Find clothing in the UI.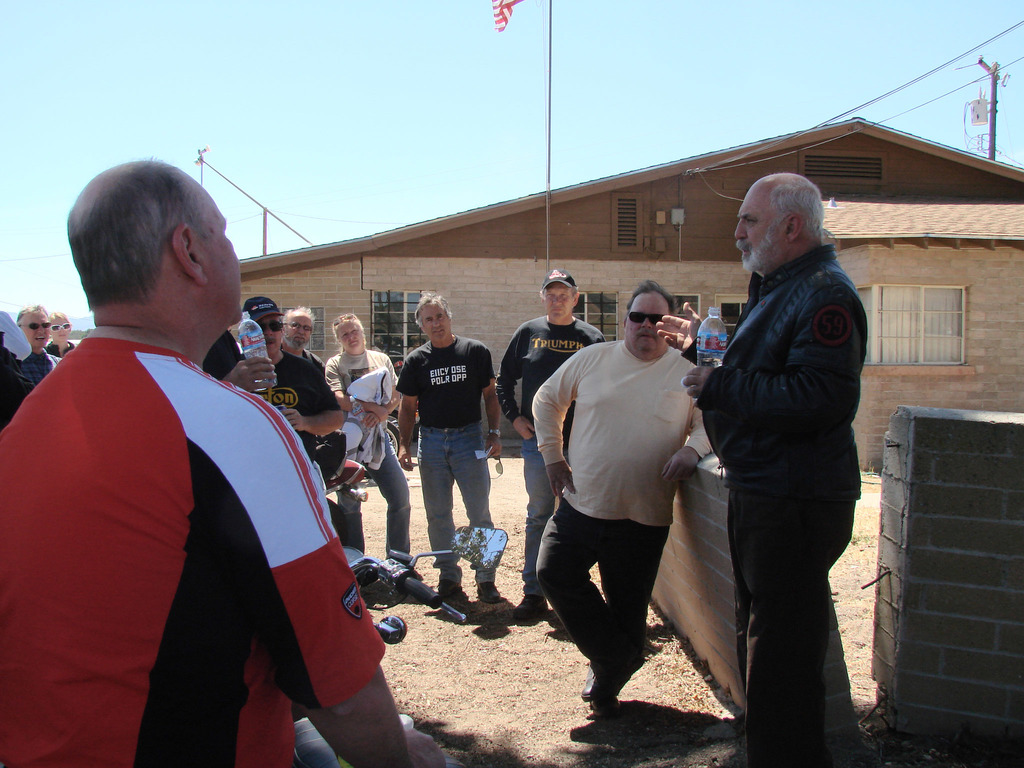
UI element at locate(726, 495, 852, 767).
